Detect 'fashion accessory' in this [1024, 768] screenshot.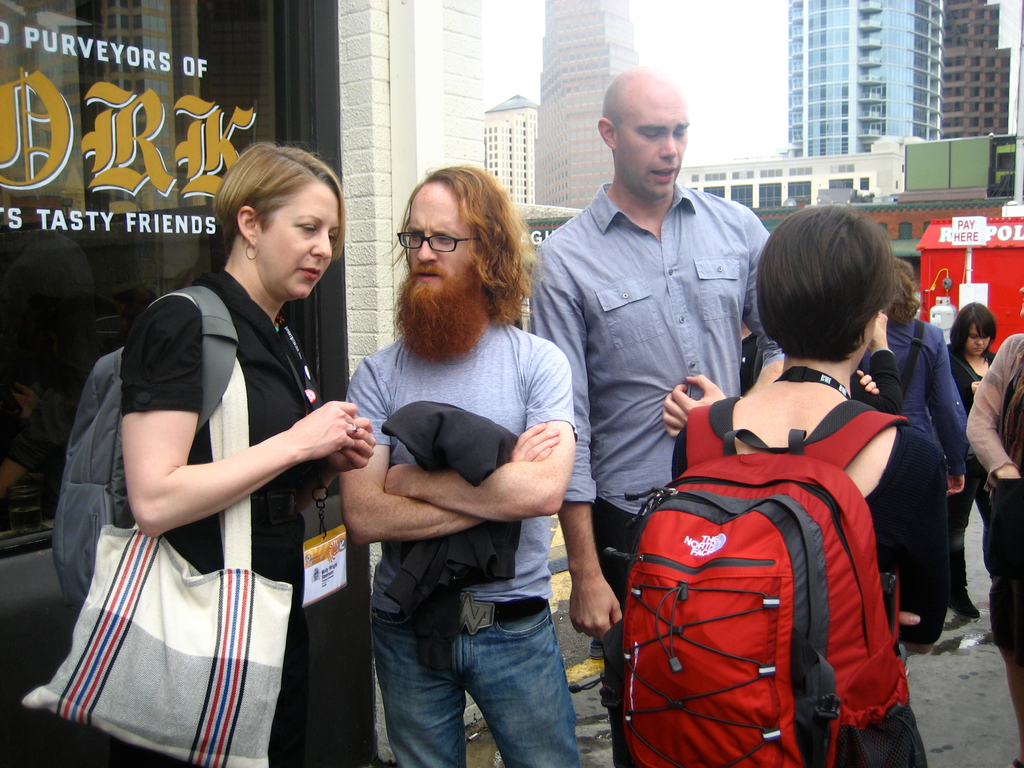
Detection: box=[19, 292, 297, 767].
